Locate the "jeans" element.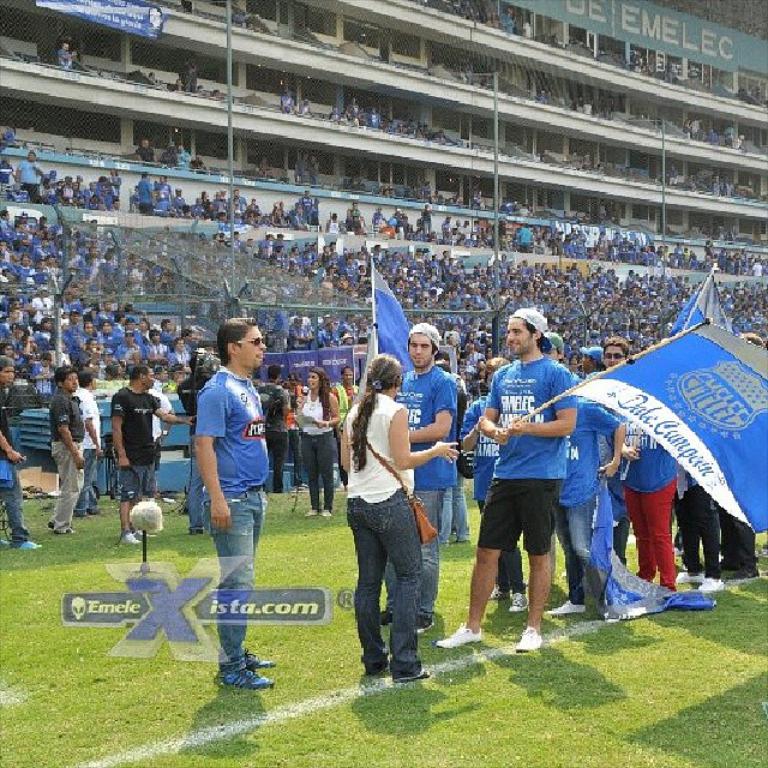
Element bbox: 340/431/352/492.
